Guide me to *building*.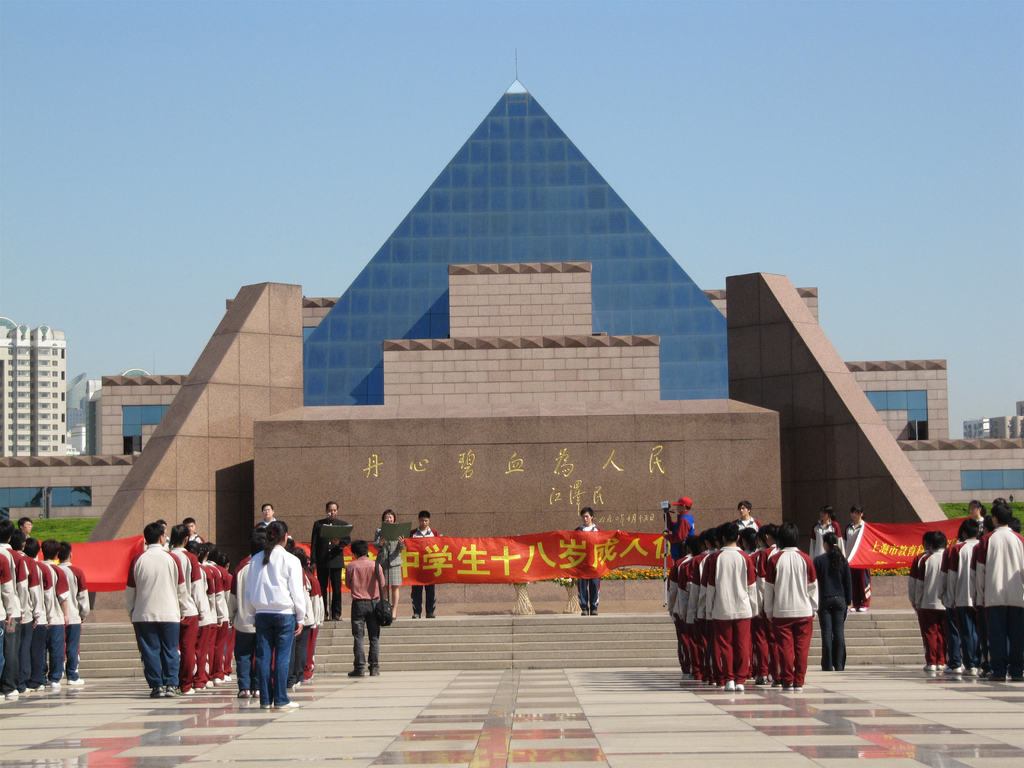
Guidance: 0, 316, 70, 456.
